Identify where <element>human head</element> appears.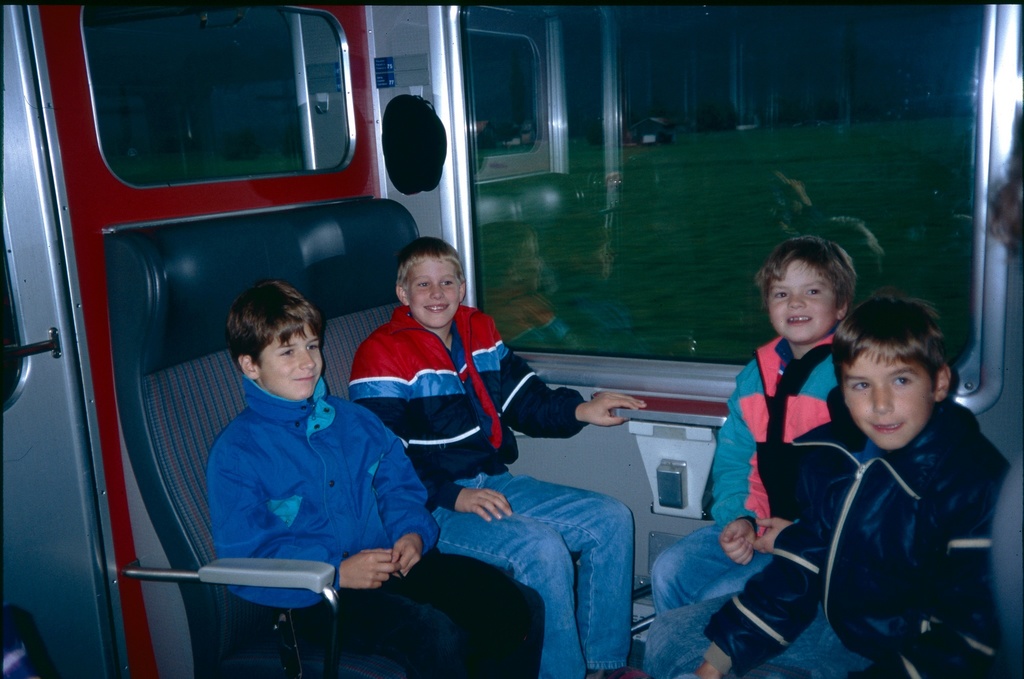
Appears at 764,238,856,344.
